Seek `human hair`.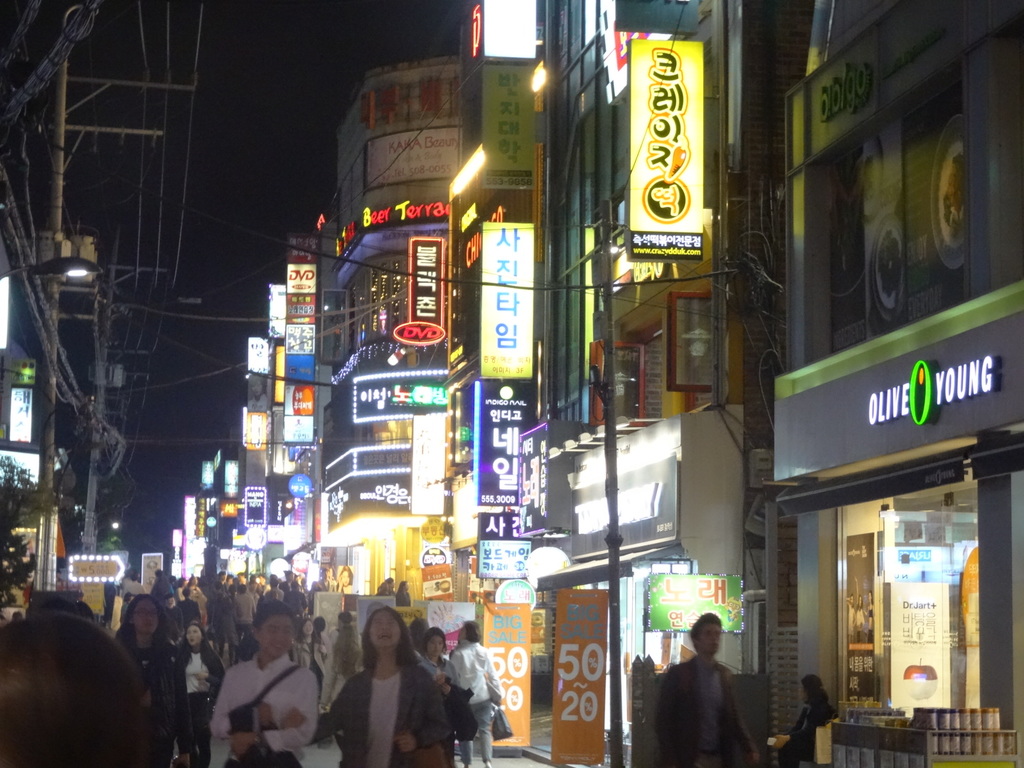
{"left": 408, "top": 614, "right": 435, "bottom": 651}.
